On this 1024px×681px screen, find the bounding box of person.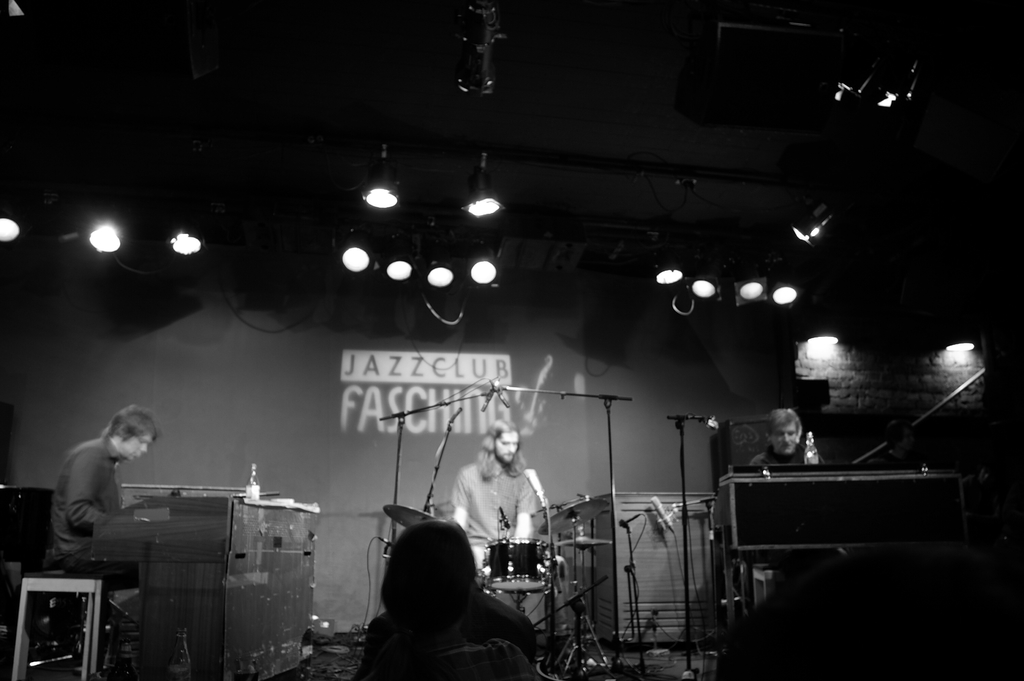
Bounding box: [left=877, top=421, right=919, bottom=472].
